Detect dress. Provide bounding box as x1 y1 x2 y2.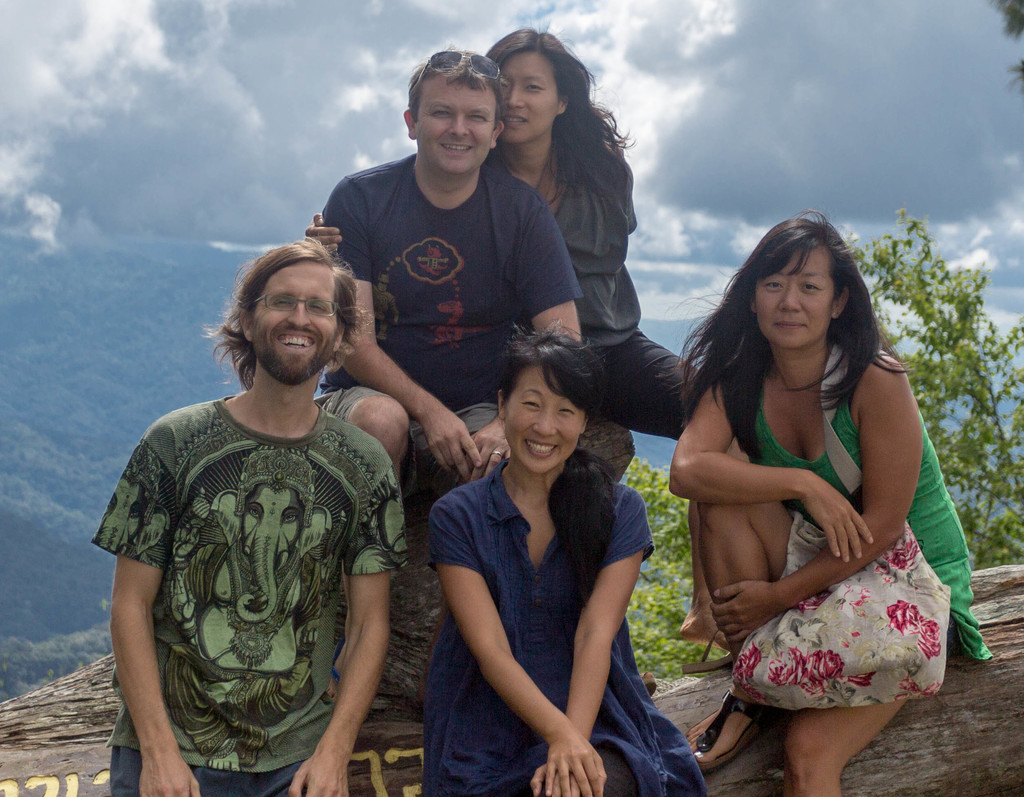
428 439 647 771.
